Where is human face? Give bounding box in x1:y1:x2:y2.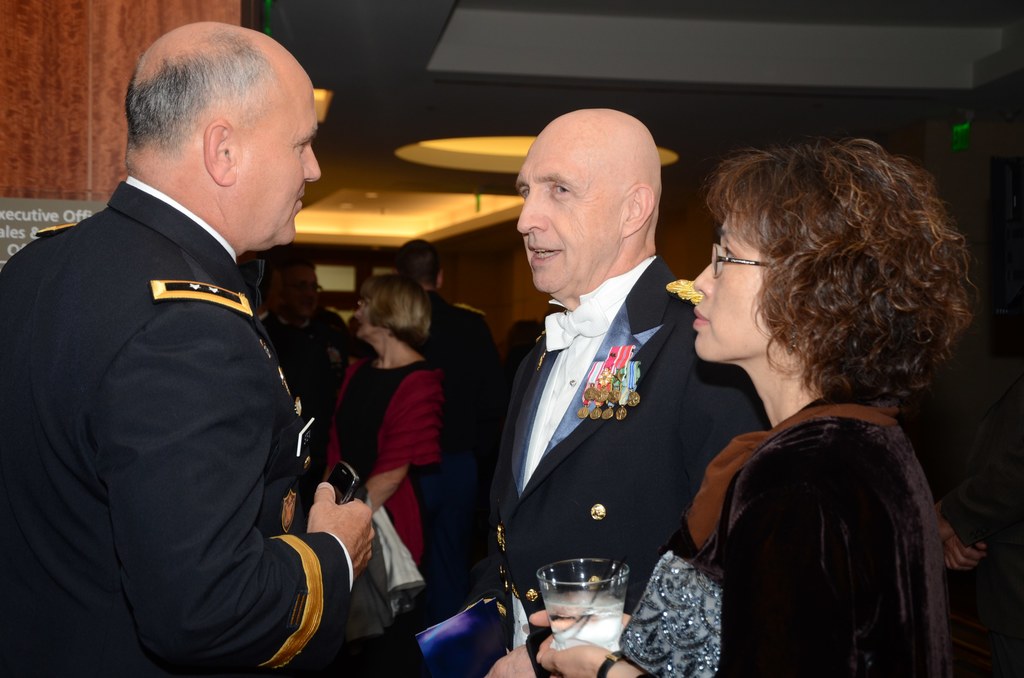
515:127:627:292.
